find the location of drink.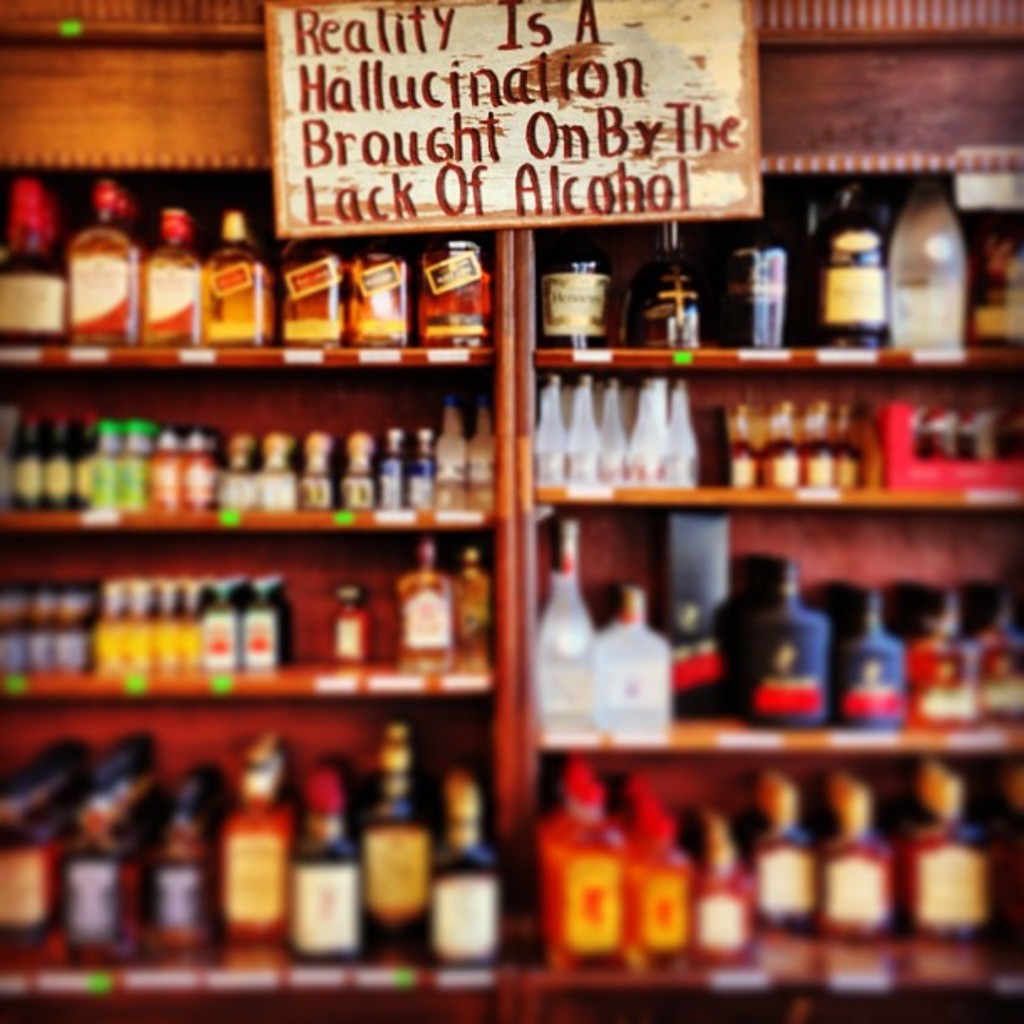
Location: locate(624, 218, 708, 345).
